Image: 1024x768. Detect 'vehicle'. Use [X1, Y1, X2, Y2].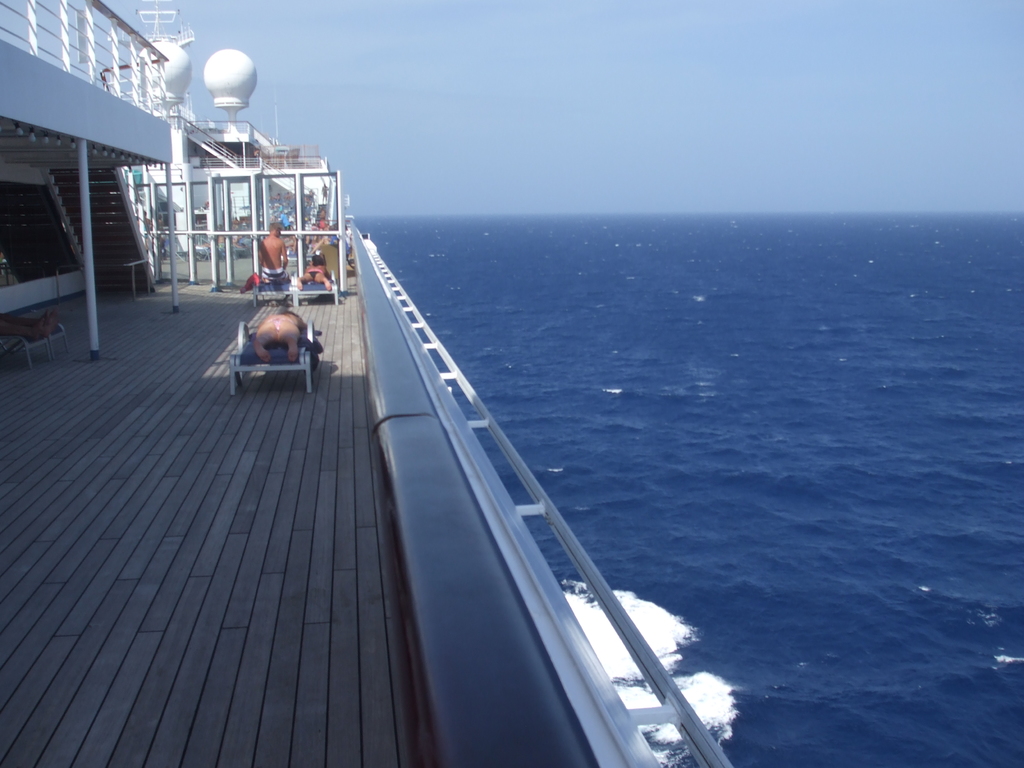
[0, 0, 732, 767].
